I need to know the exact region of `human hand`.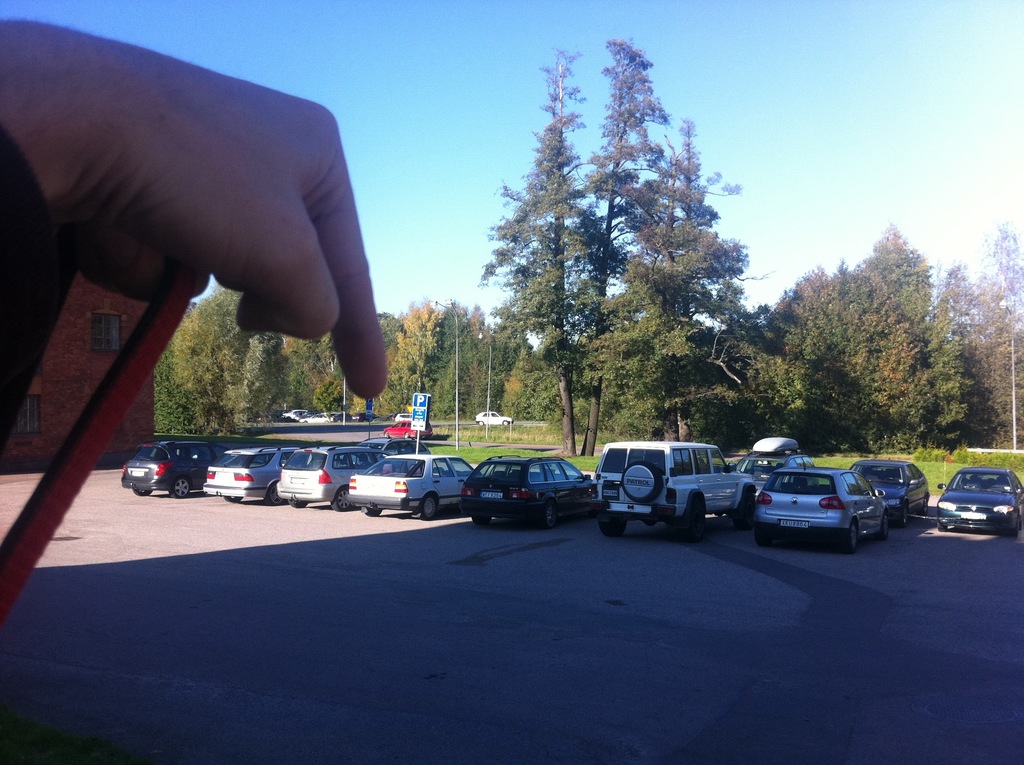
Region: (49, 61, 386, 470).
